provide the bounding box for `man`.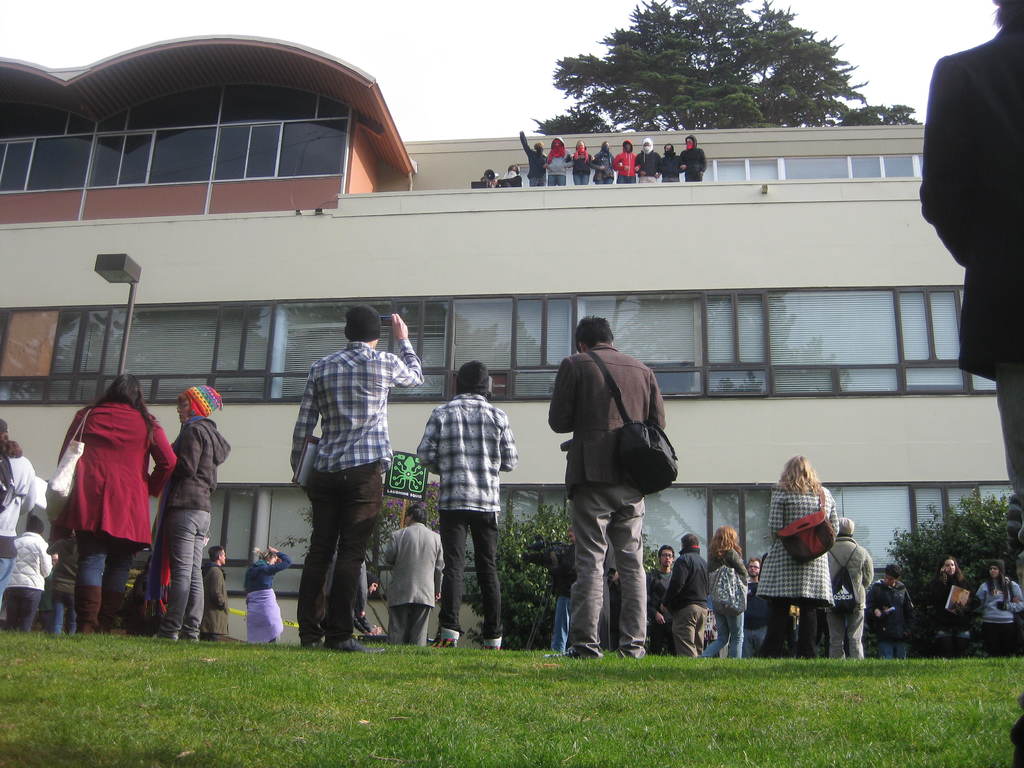
745/556/774/663.
